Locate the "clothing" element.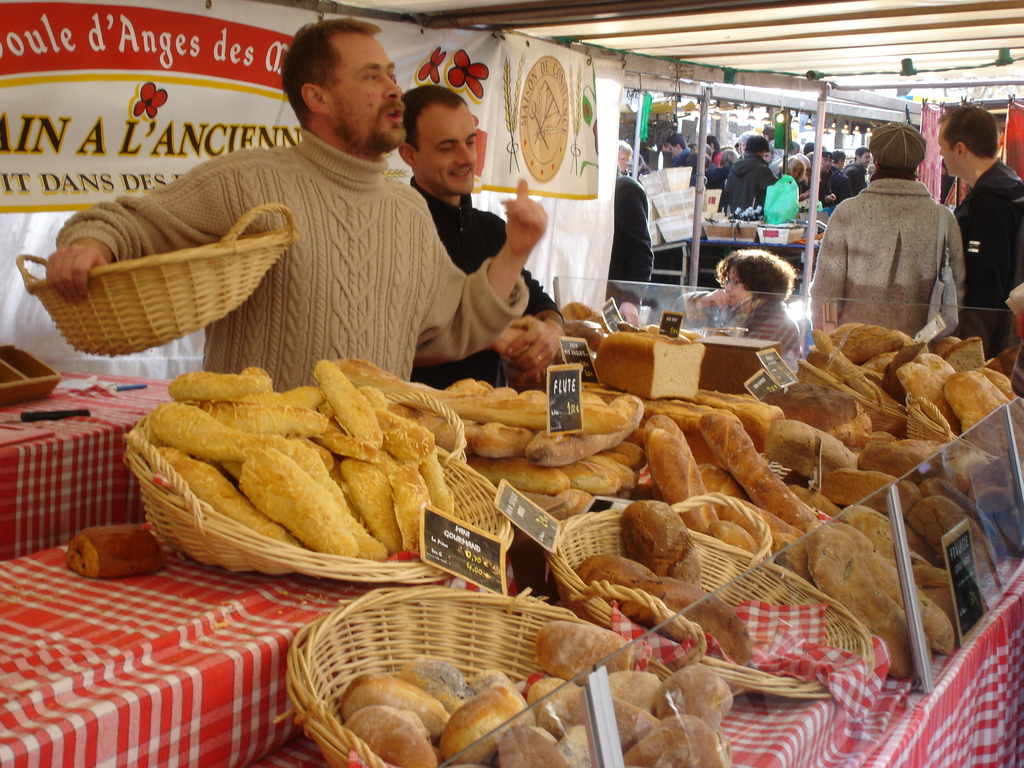
Element bbox: 822/161/843/206.
